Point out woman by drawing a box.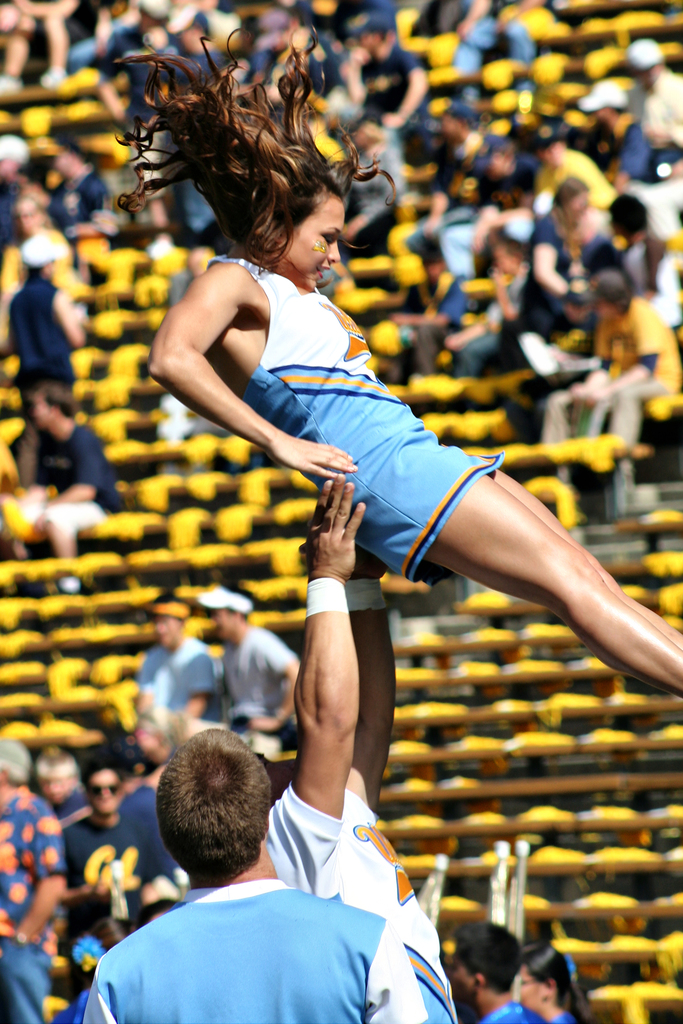
crop(0, 739, 65, 1023).
